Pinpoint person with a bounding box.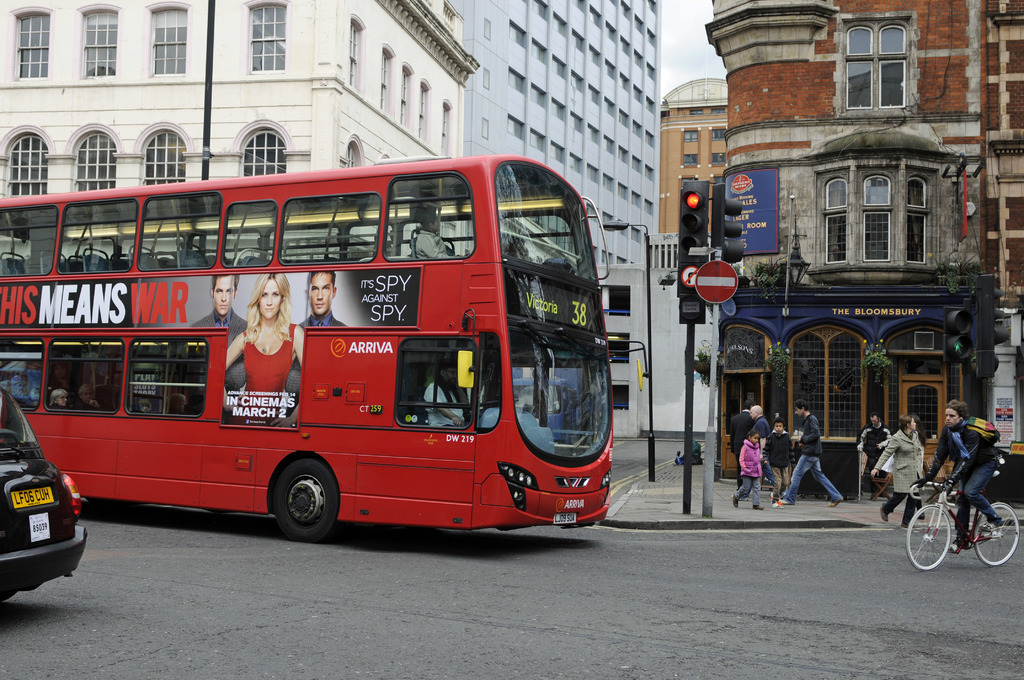
l=733, t=398, r=750, b=463.
